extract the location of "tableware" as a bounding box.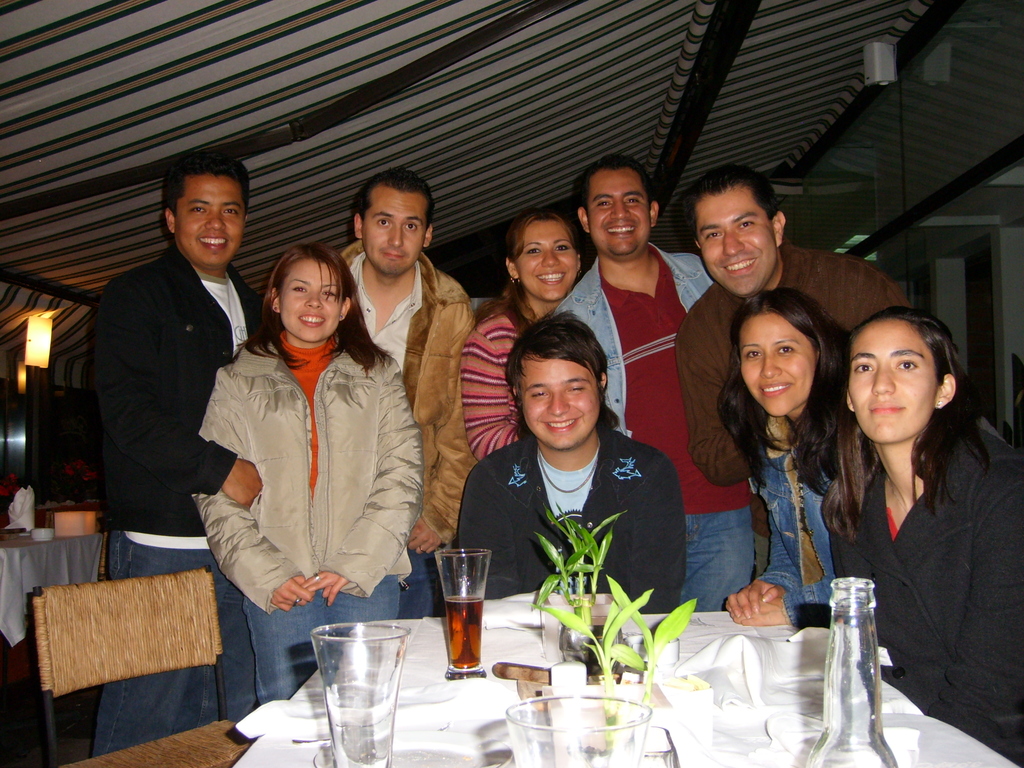
429/547/493/680.
